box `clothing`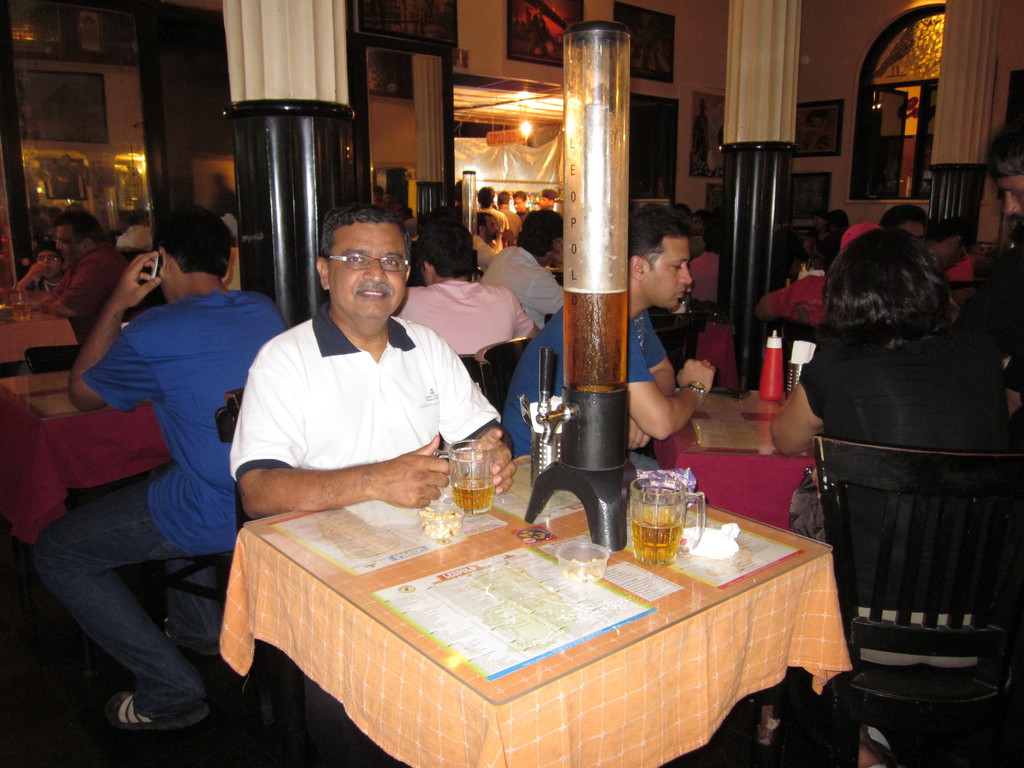
{"x1": 487, "y1": 245, "x2": 568, "y2": 333}
